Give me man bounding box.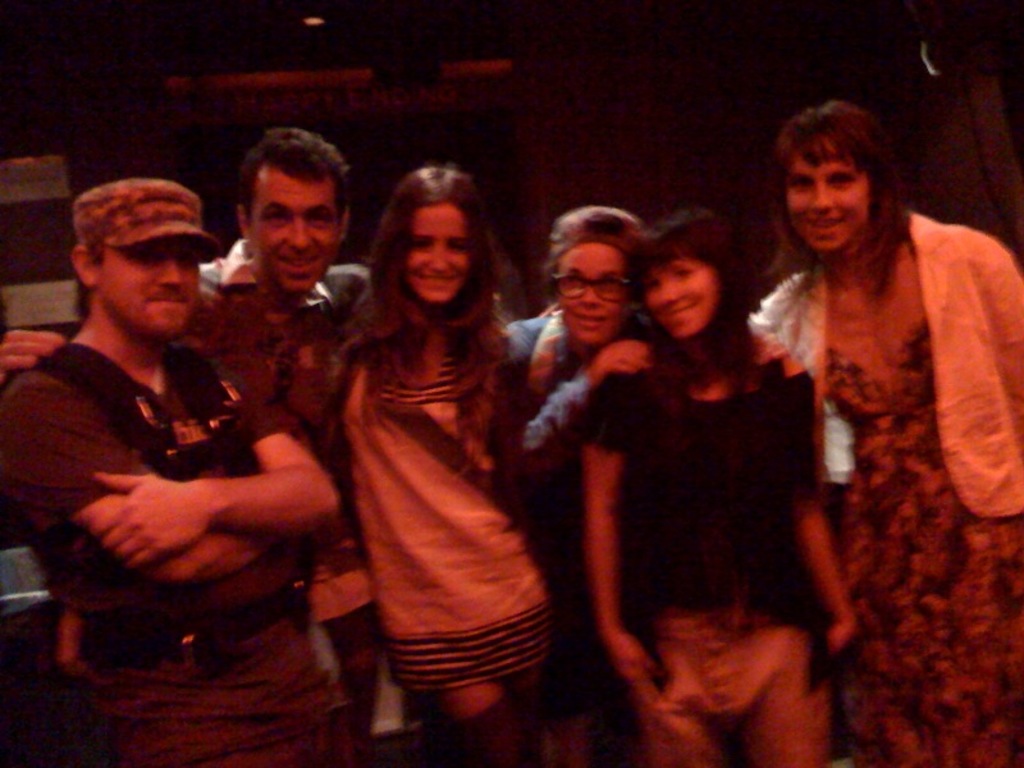
rect(0, 118, 371, 727).
